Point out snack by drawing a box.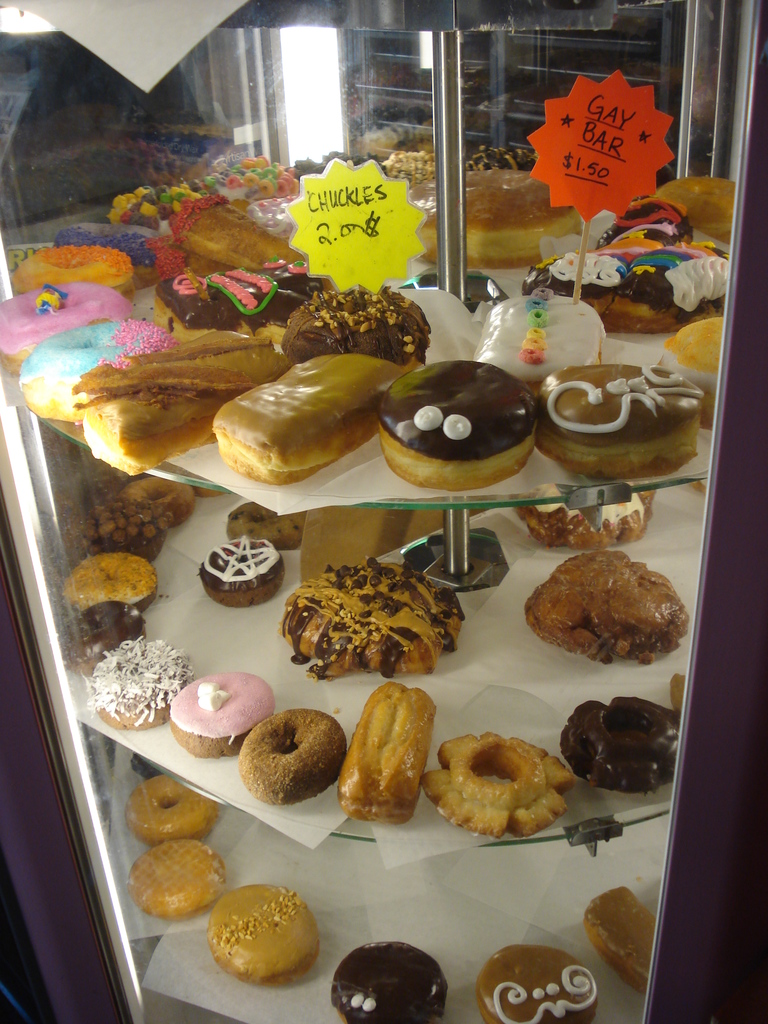
168 211 301 276.
